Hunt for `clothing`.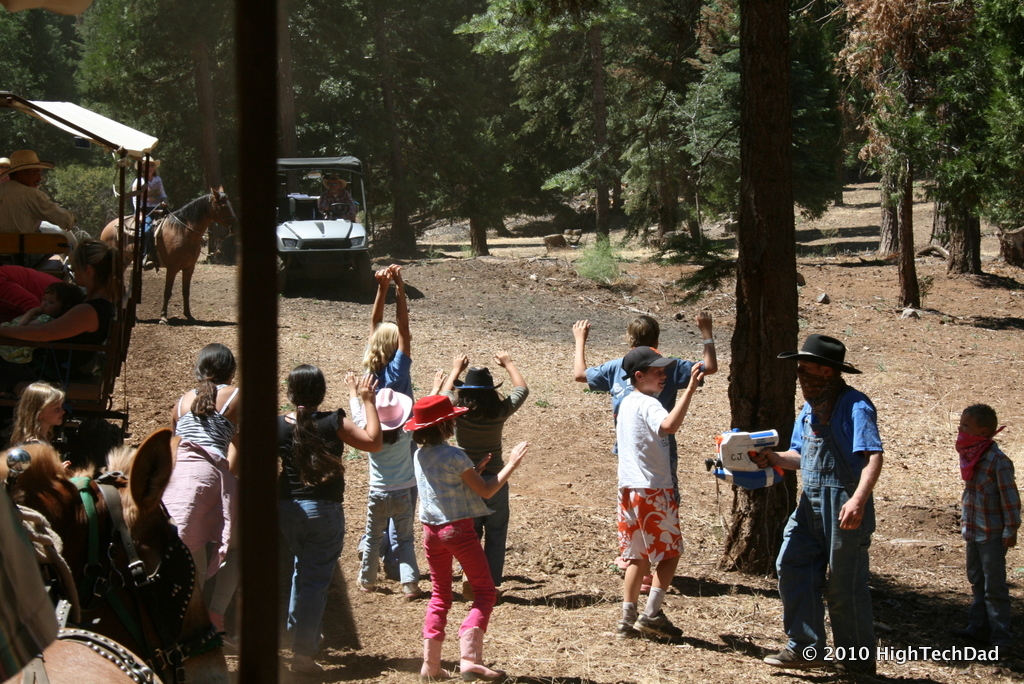
Hunted down at <region>0, 294, 122, 385</region>.
